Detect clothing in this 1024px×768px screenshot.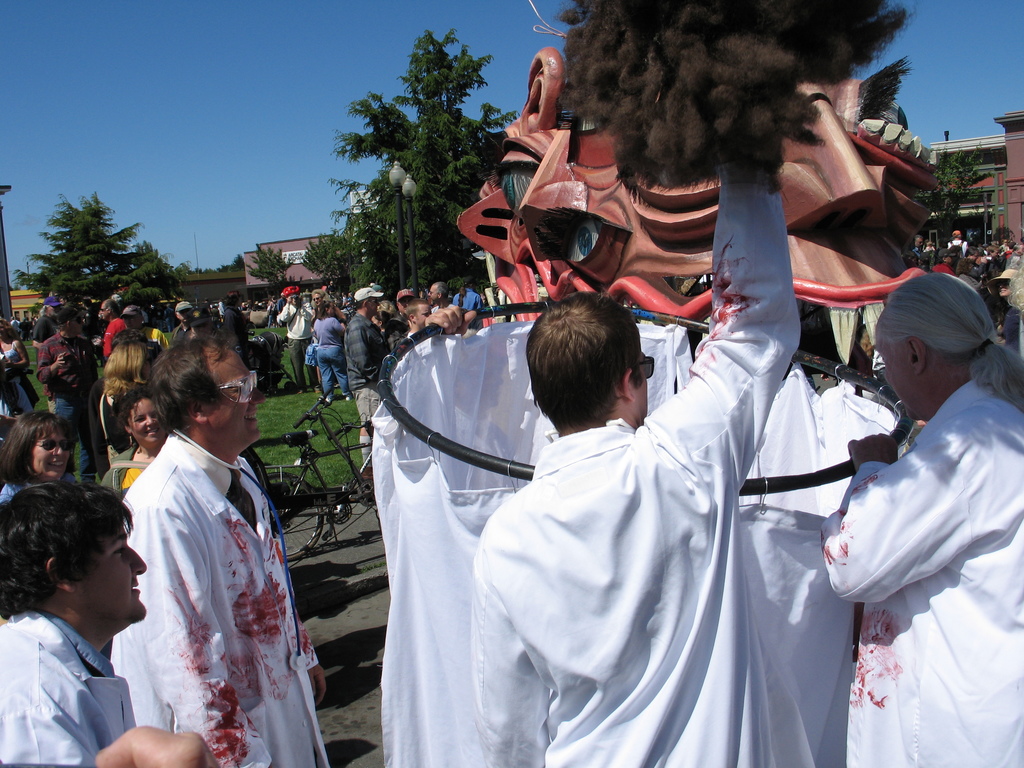
Detection: l=0, t=472, r=71, b=506.
